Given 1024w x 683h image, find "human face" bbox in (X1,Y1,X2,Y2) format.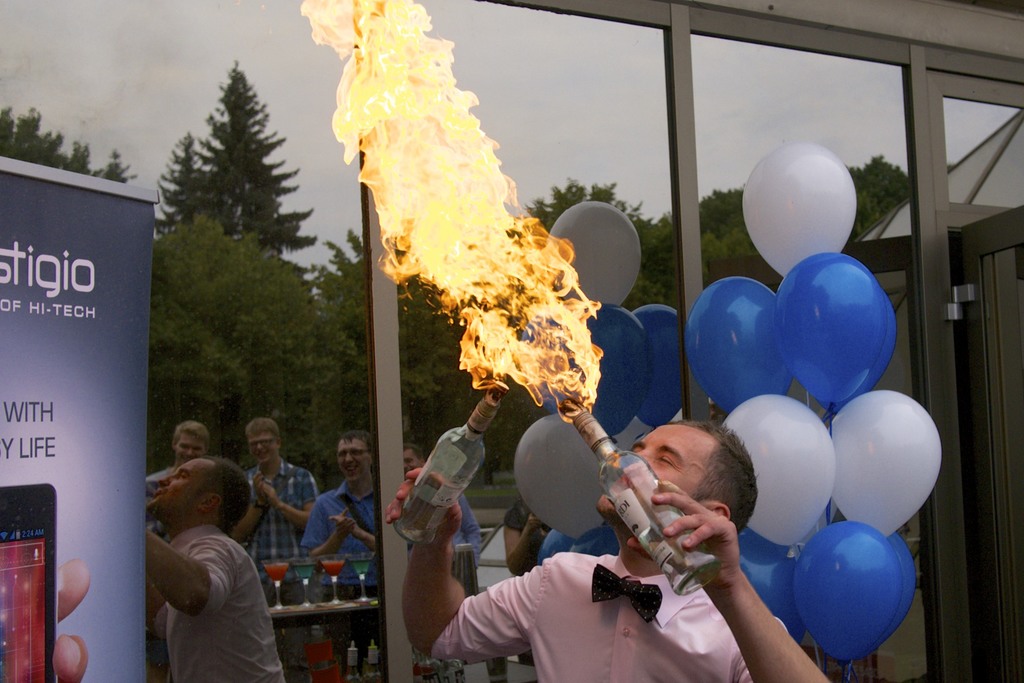
(148,457,225,516).
